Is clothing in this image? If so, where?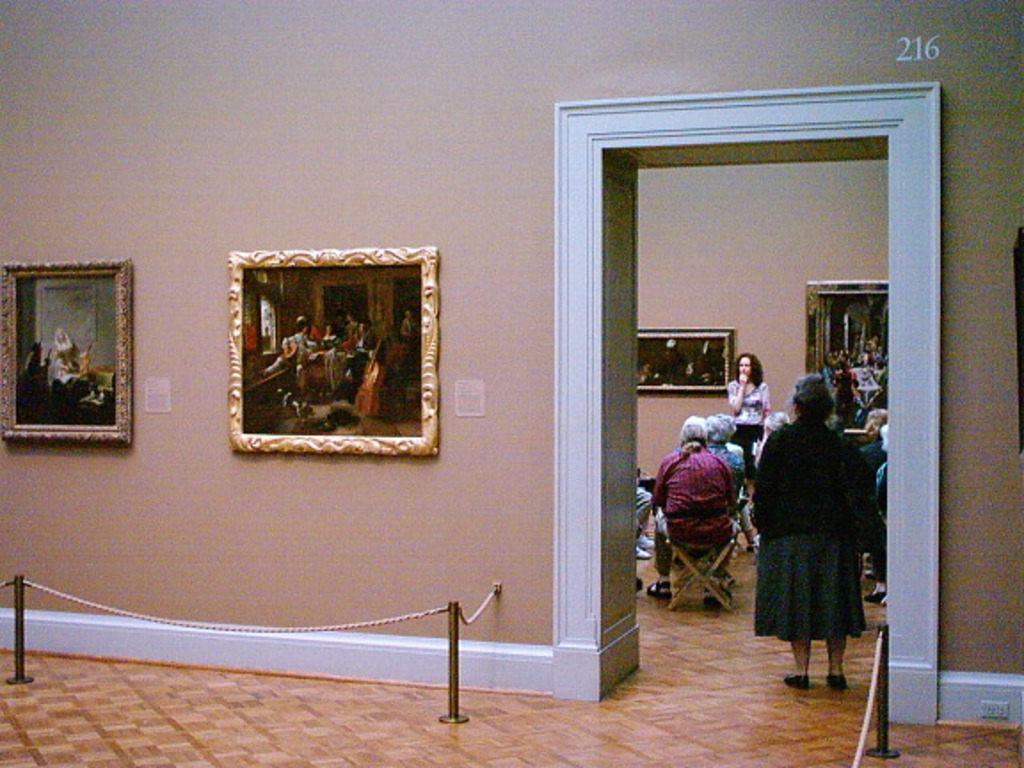
Yes, at Rect(850, 437, 891, 473).
